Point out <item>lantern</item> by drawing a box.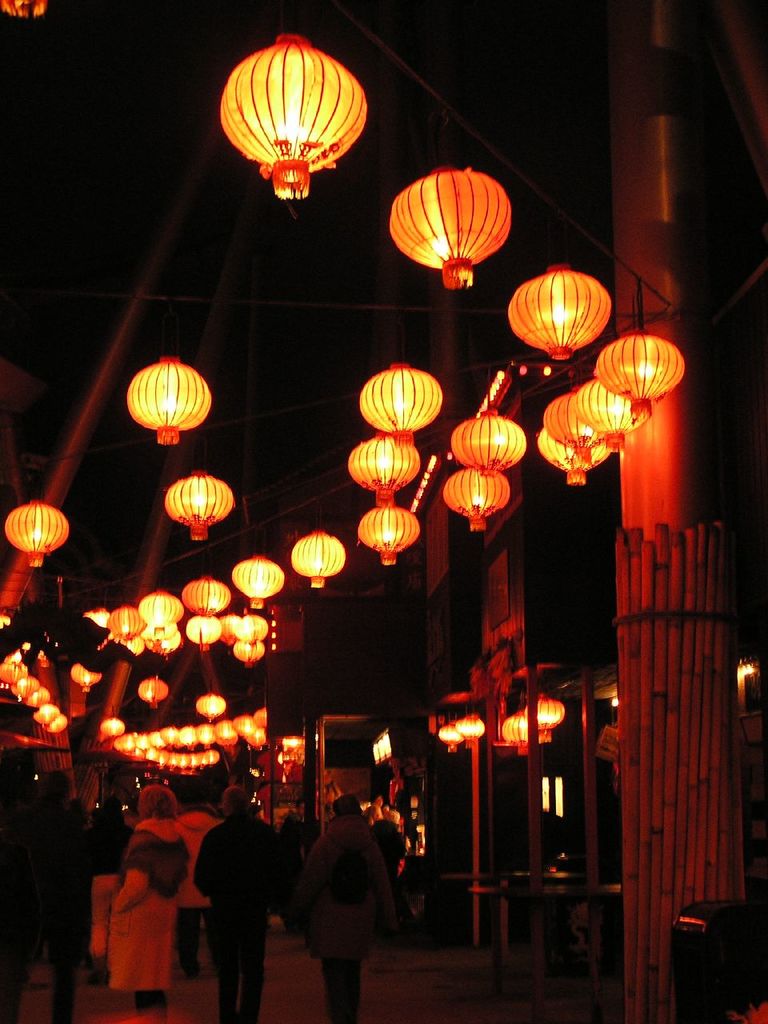
[left=497, top=711, right=528, bottom=753].
